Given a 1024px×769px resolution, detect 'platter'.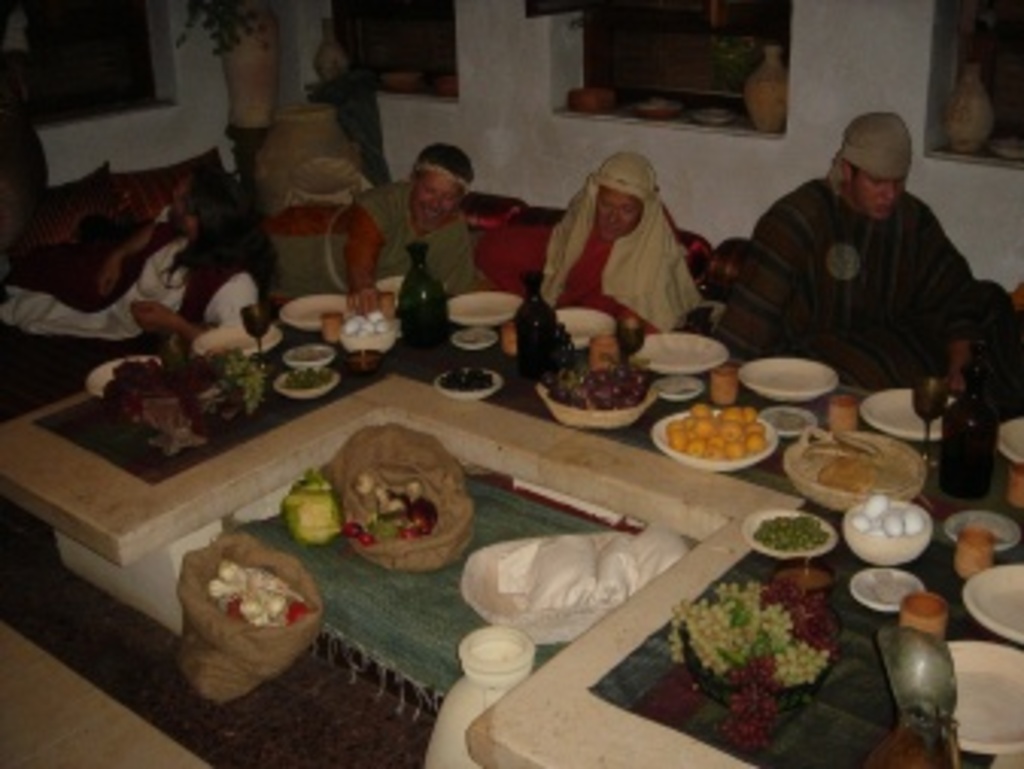
948, 641, 1021, 751.
